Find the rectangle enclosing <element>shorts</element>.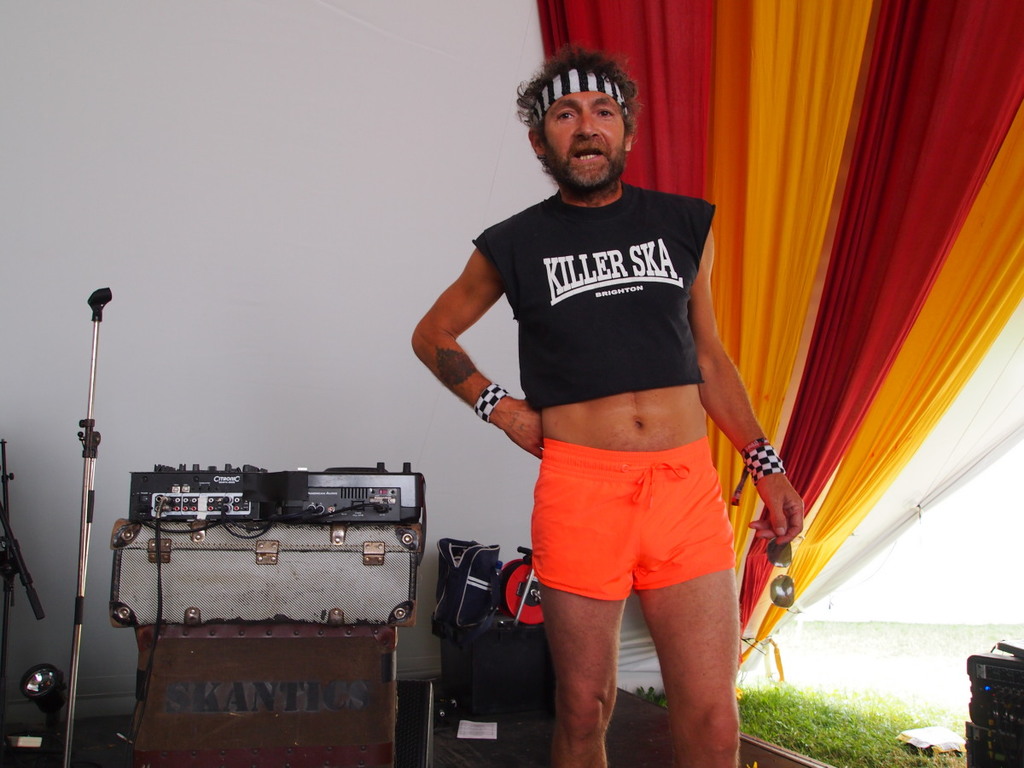
x1=522 y1=456 x2=748 y2=593.
